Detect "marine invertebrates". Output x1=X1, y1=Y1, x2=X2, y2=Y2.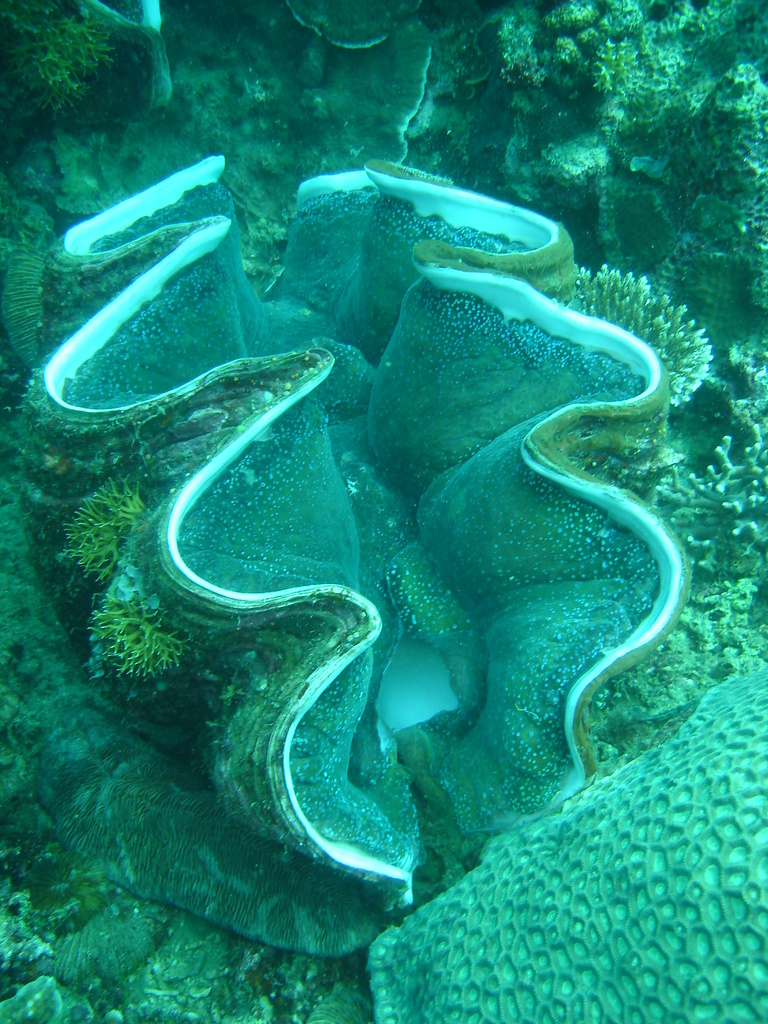
x1=77, y1=532, x2=186, y2=709.
